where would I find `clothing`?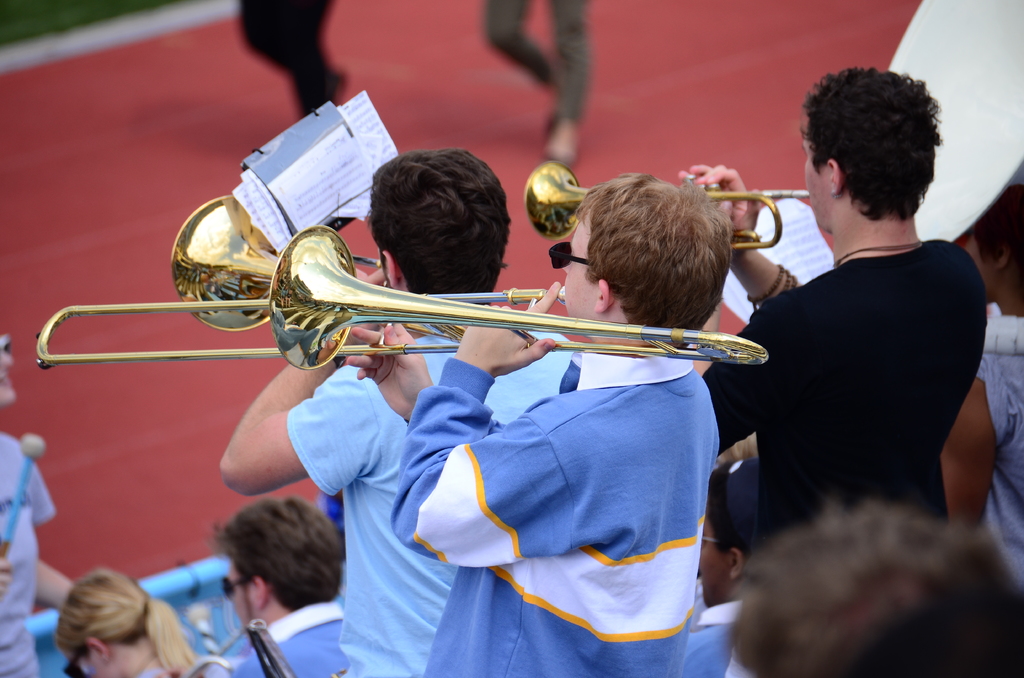
At [0,438,60,677].
